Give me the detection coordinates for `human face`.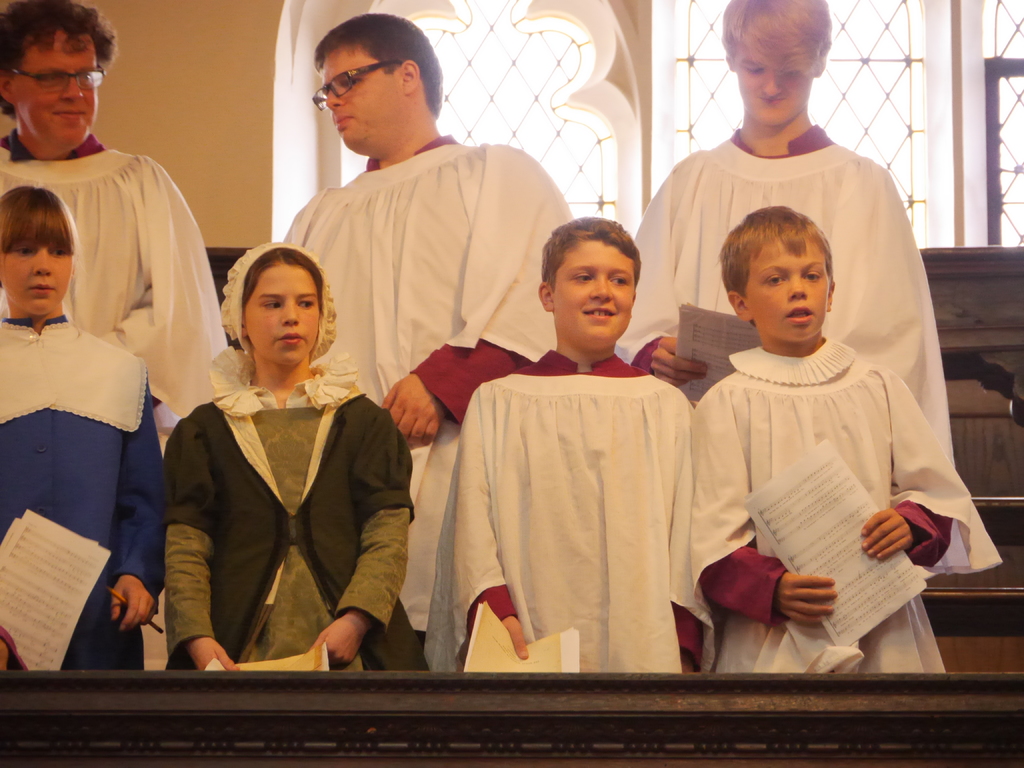
left=3, top=228, right=76, bottom=319.
